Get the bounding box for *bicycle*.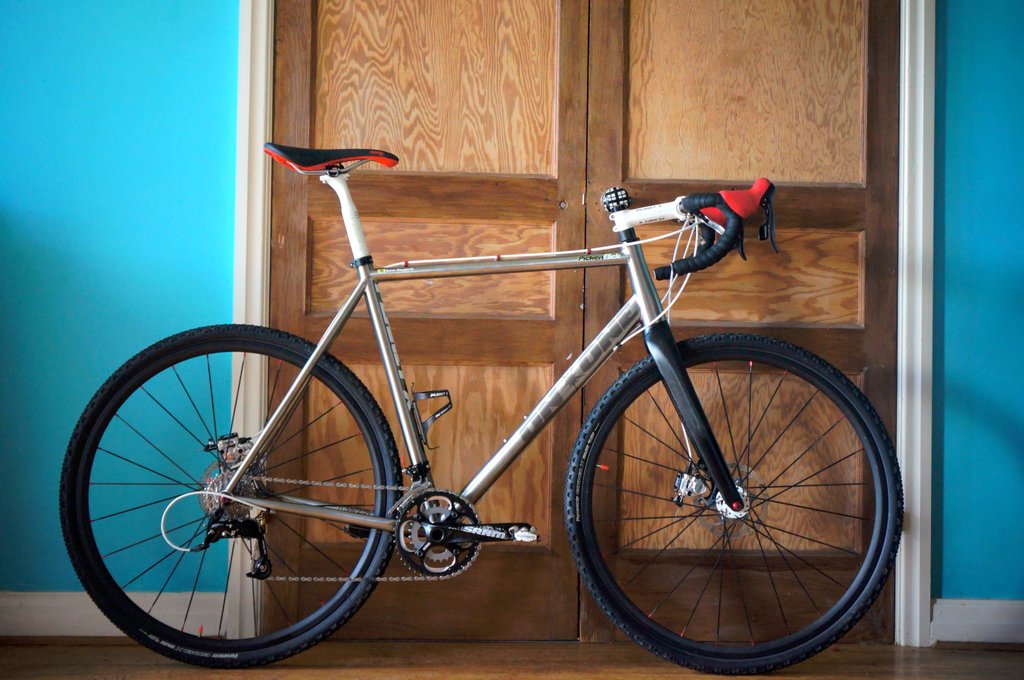
[76, 119, 894, 670].
